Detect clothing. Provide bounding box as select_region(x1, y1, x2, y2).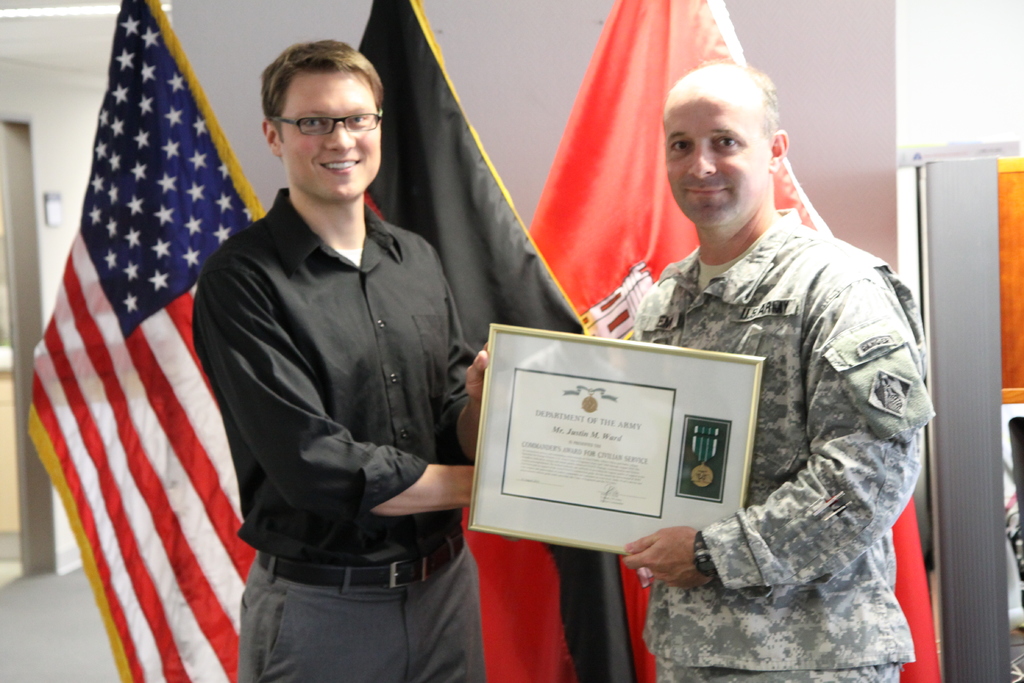
select_region(192, 180, 478, 682).
